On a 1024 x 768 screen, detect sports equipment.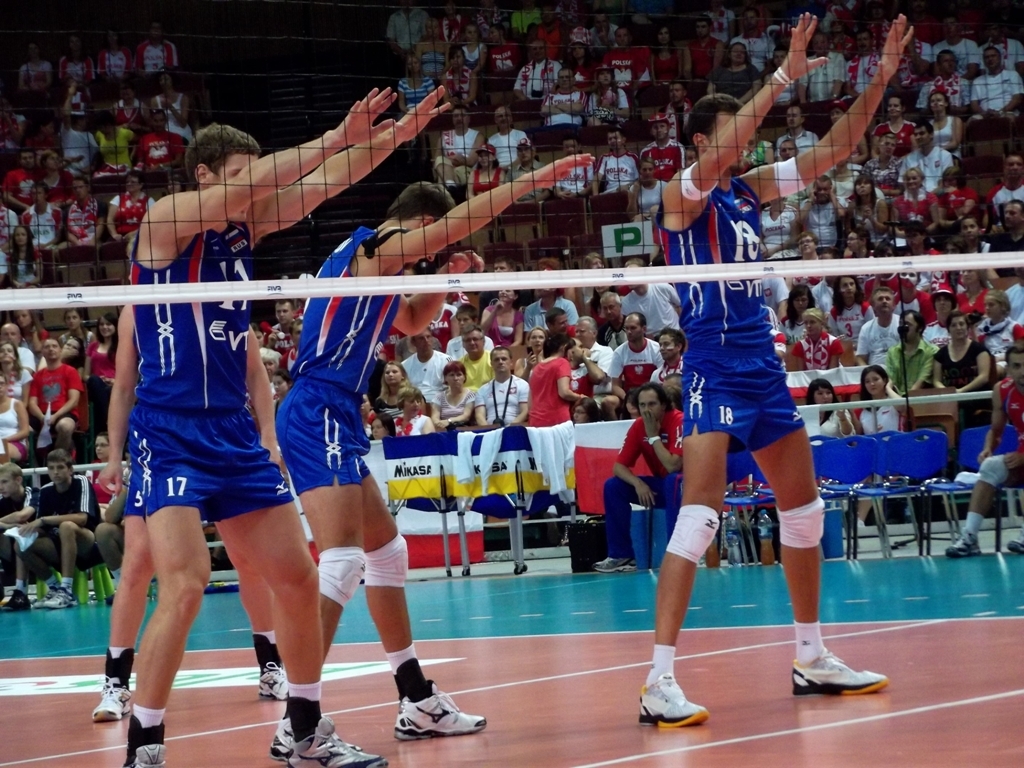
locate(396, 681, 487, 737).
